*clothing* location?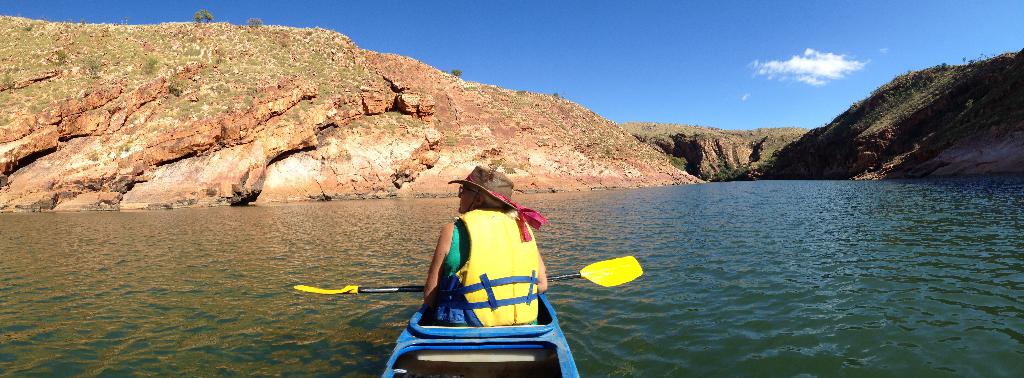
413,211,541,328
